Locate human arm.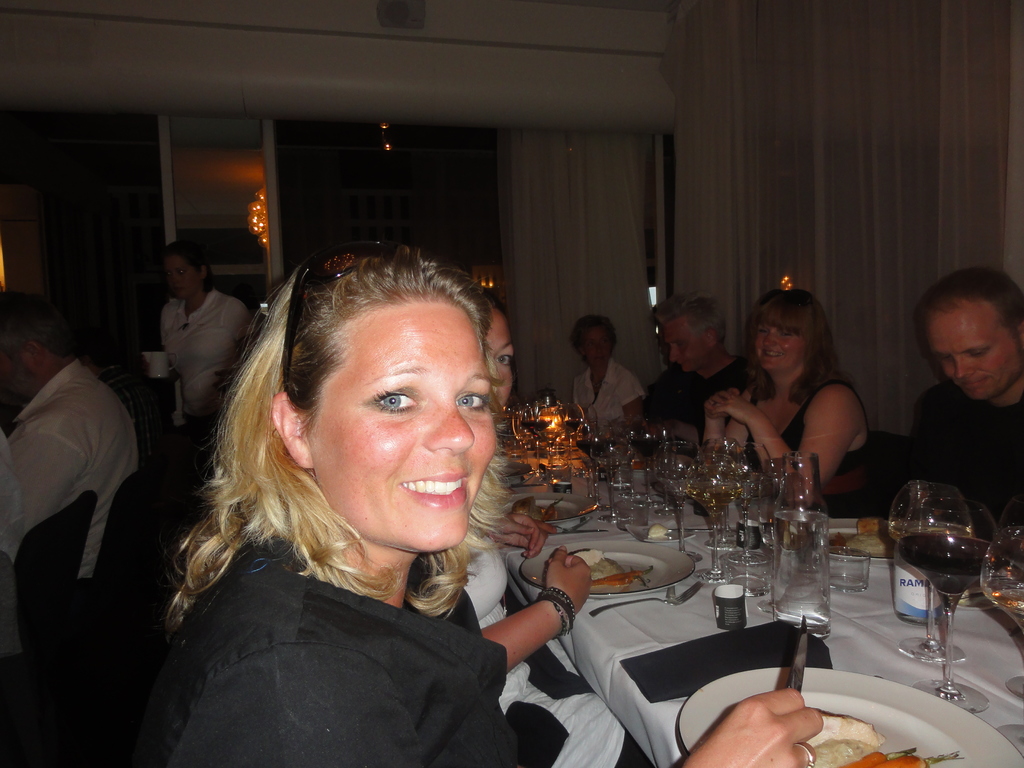
Bounding box: {"left": 714, "top": 381, "right": 858, "bottom": 507}.
